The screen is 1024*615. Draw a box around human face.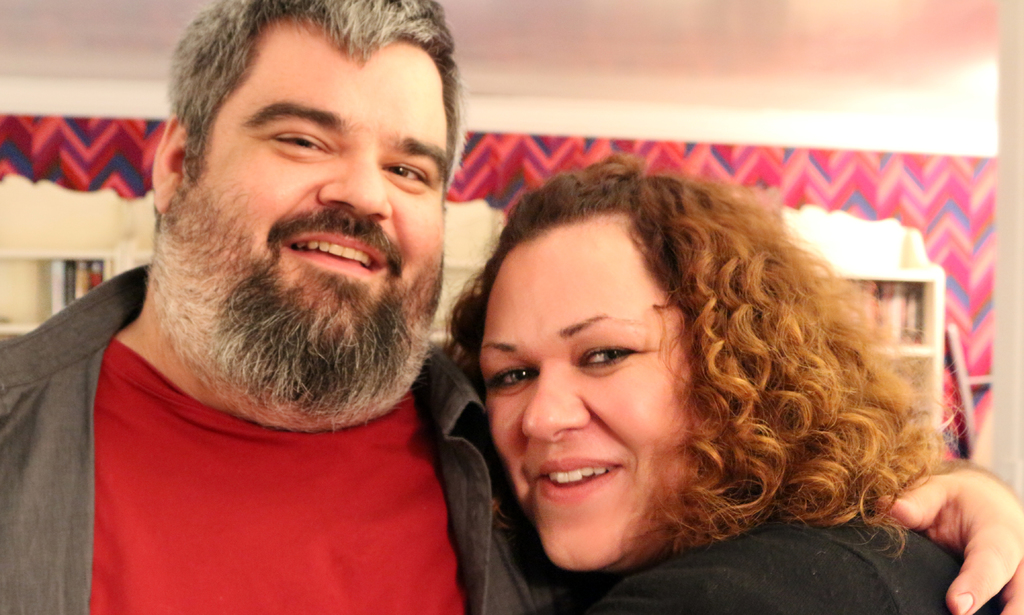
481, 236, 692, 570.
